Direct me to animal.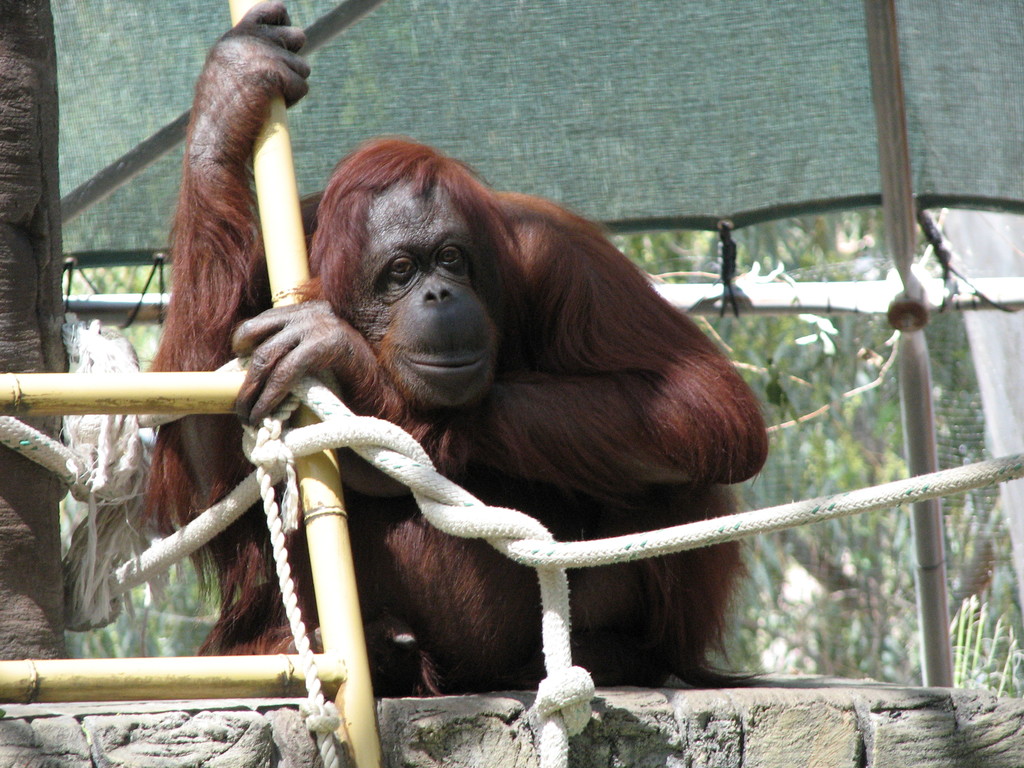
Direction: 136/0/770/682.
